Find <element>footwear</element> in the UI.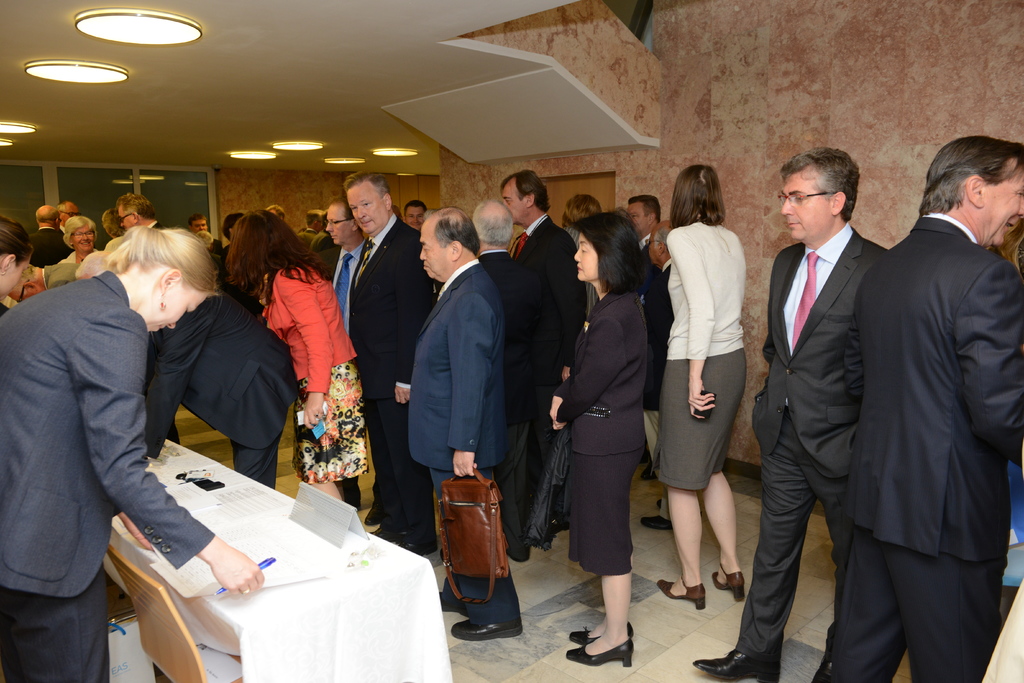
UI element at 641:513:670:529.
